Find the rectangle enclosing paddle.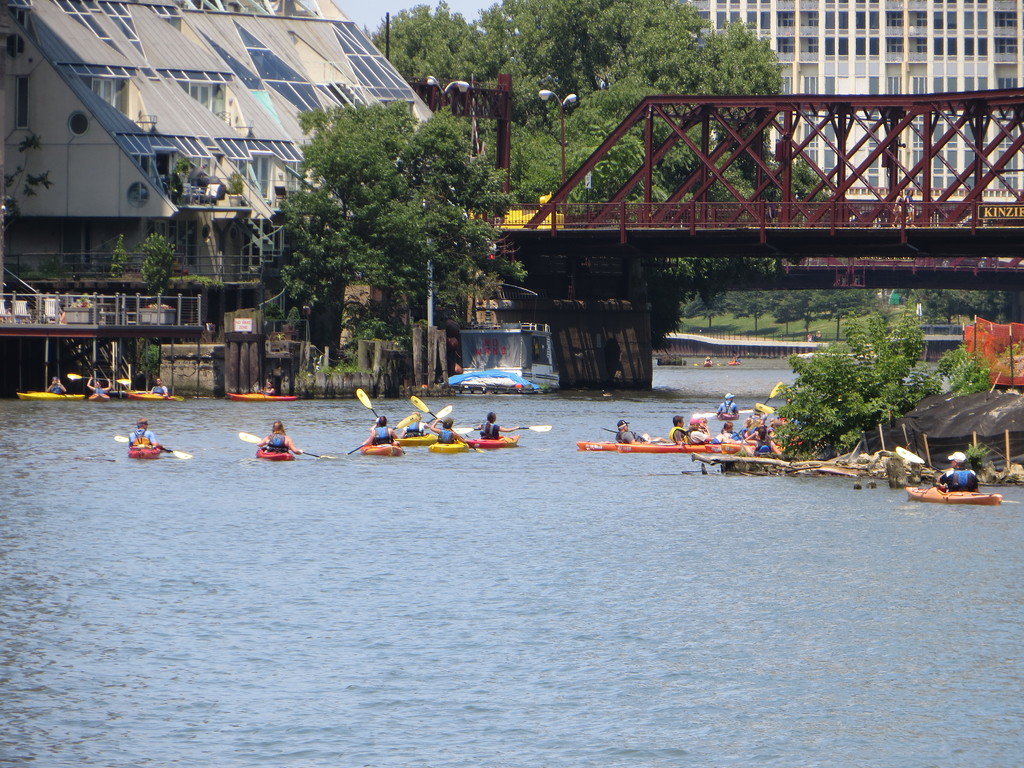
left=234, top=428, right=310, bottom=460.
